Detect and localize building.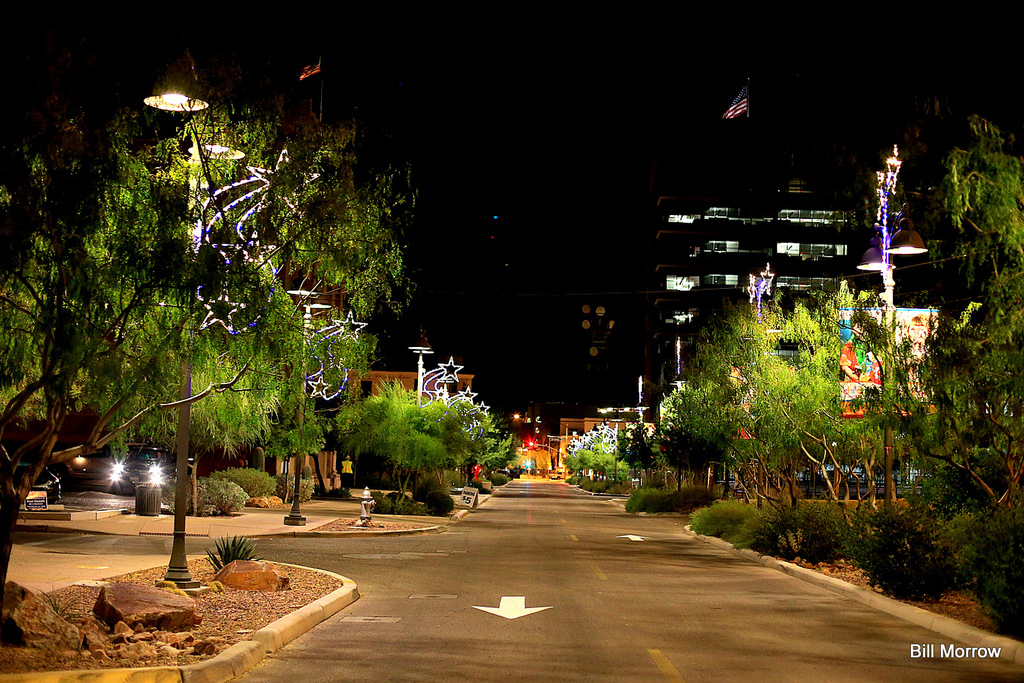
Localized at 619:160:948:447.
